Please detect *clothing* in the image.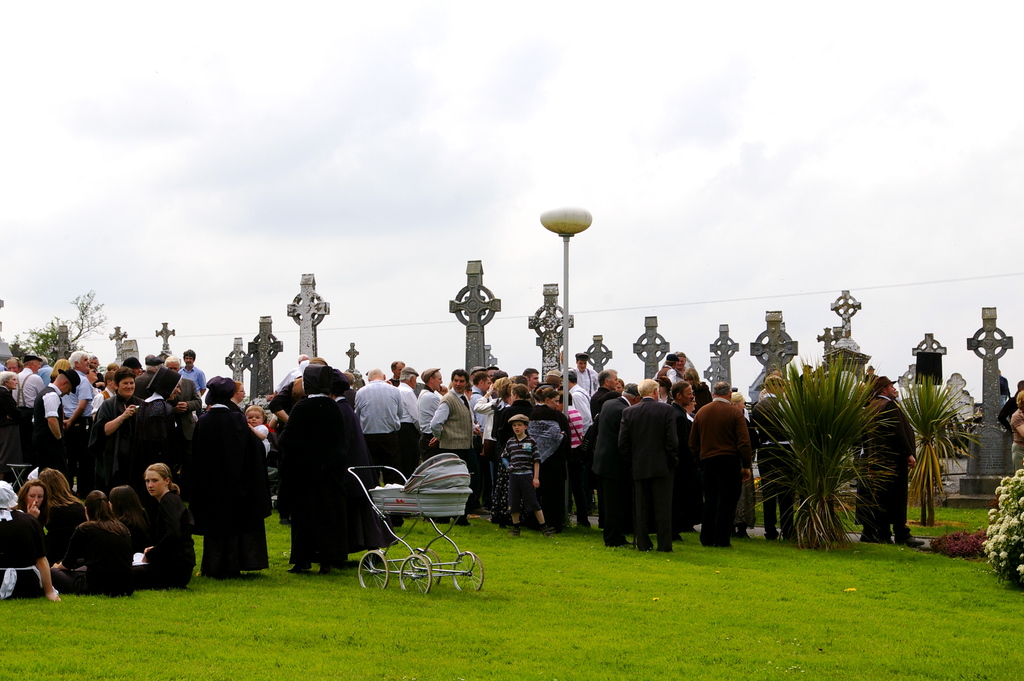
(x1=396, y1=379, x2=417, y2=484).
